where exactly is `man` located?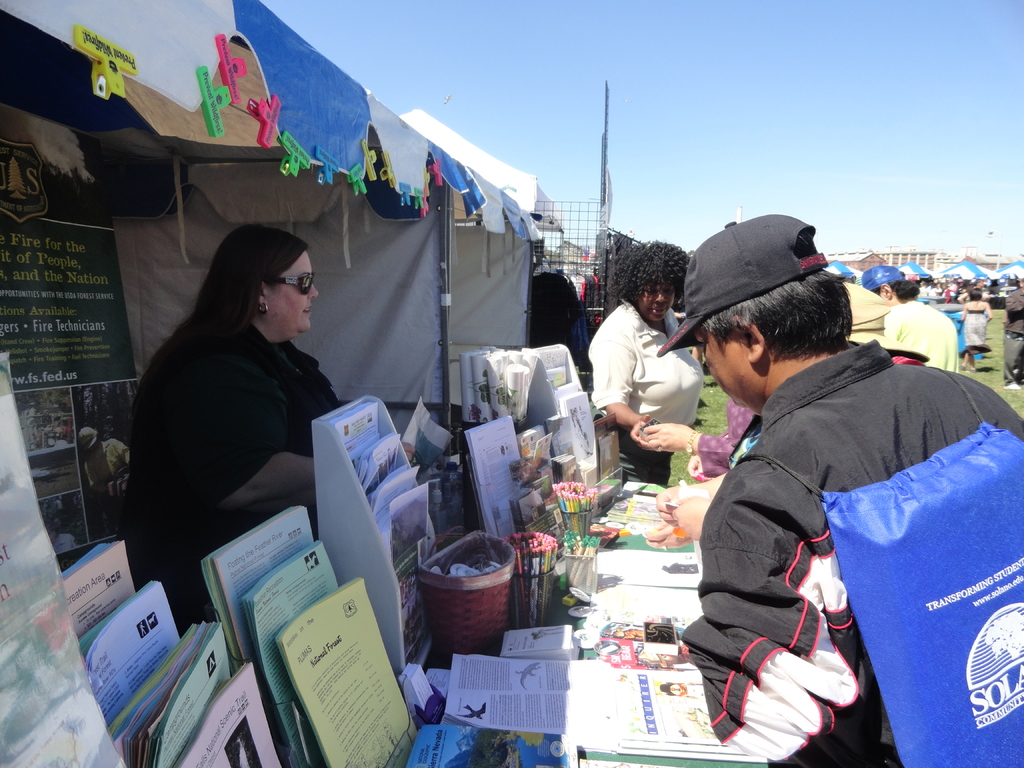
Its bounding box is 76/426/132/536.
